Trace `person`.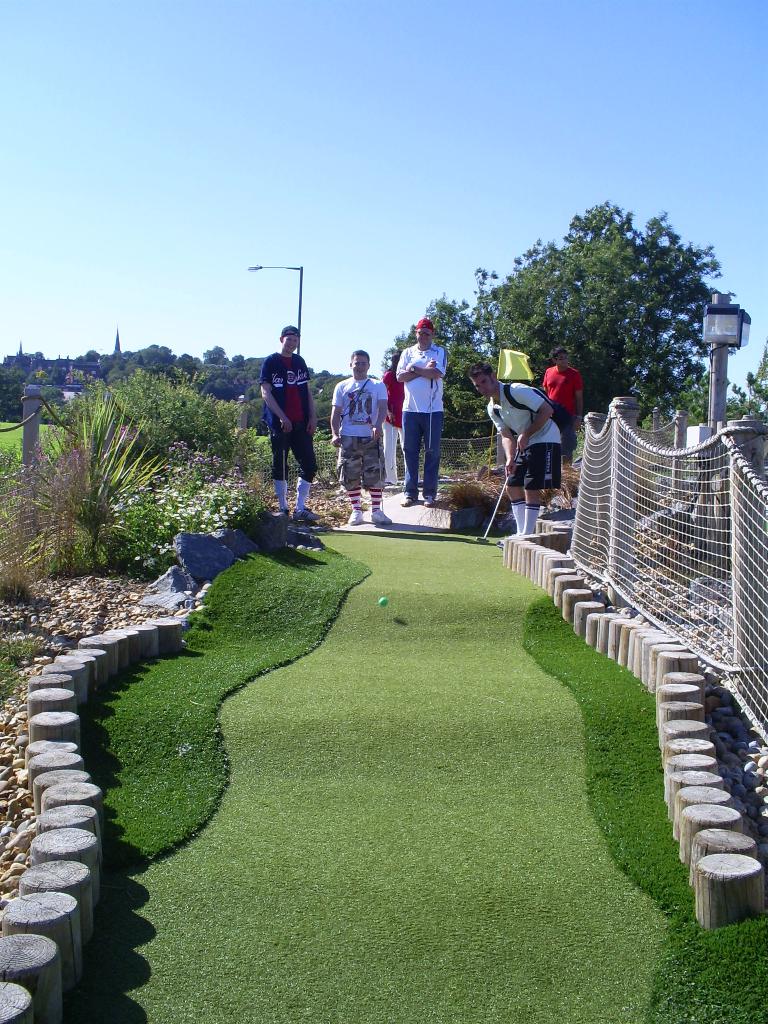
Traced to [259, 312, 329, 527].
